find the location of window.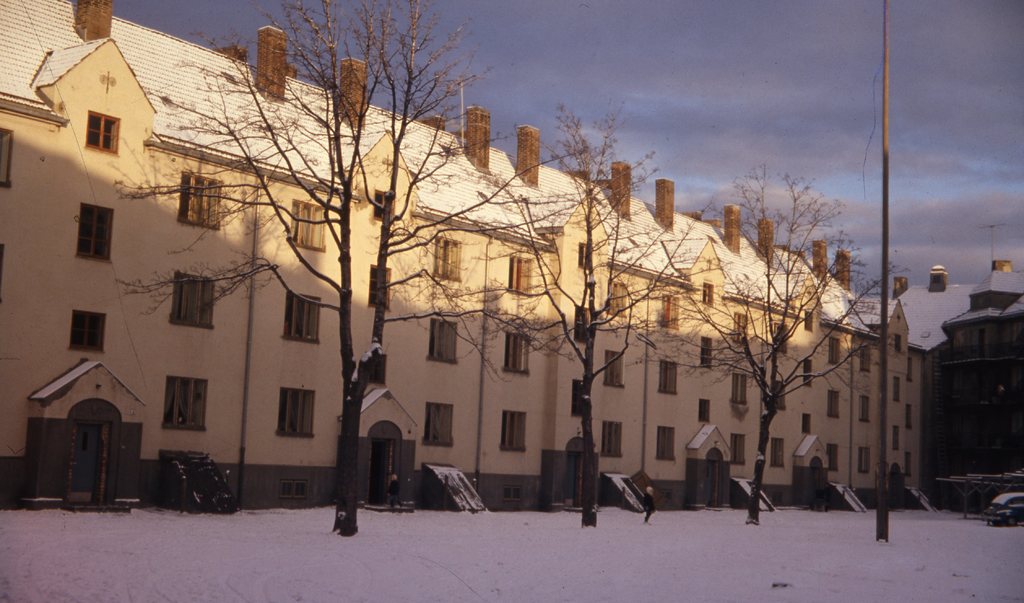
Location: 821,443,840,472.
